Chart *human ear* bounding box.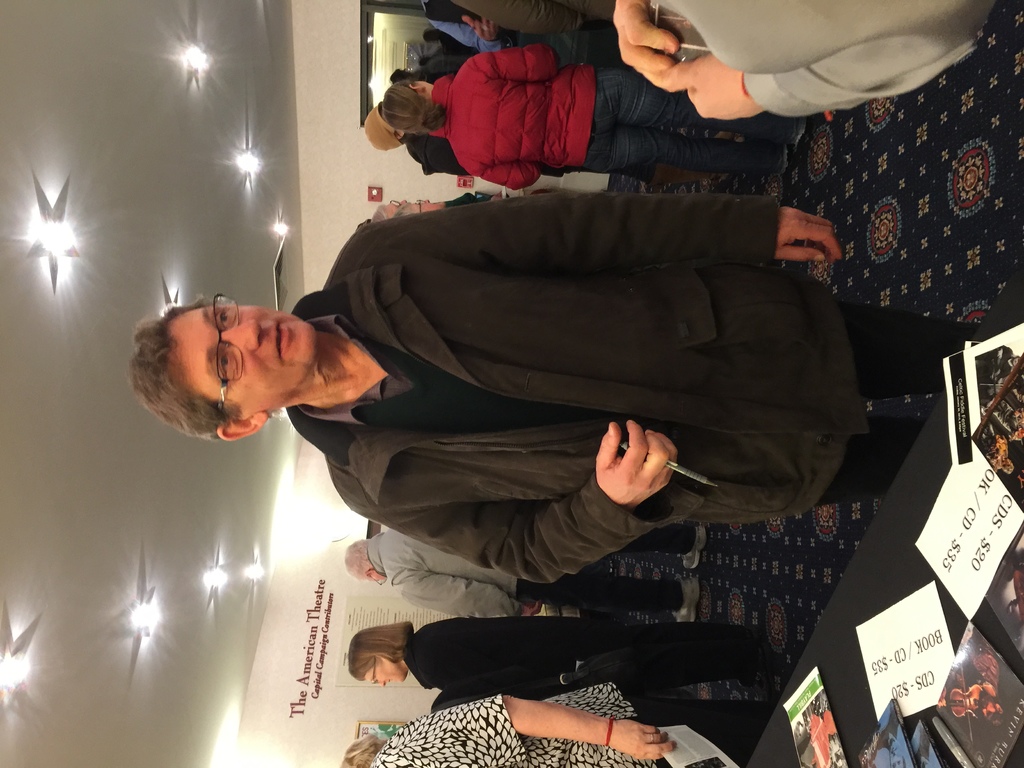
Charted: pyautogui.locateOnScreen(362, 567, 380, 577).
